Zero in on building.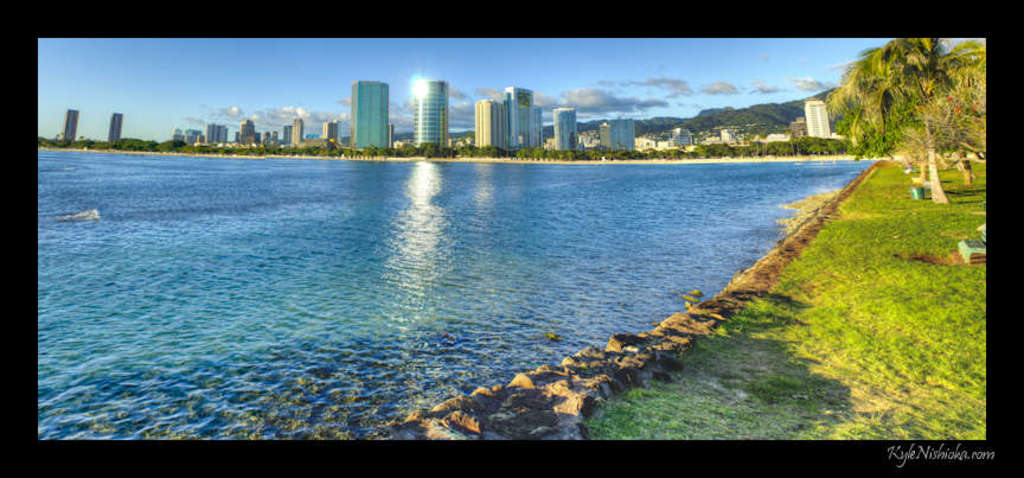
Zeroed in: [670, 123, 696, 149].
